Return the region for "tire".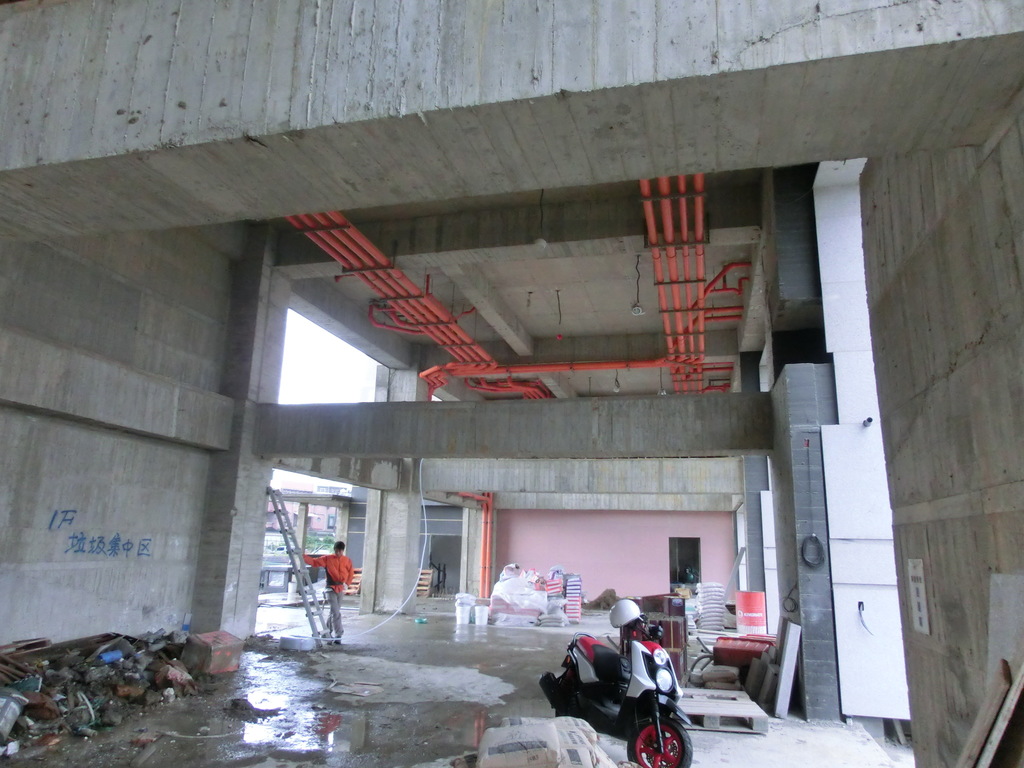
(x1=555, y1=692, x2=580, y2=718).
